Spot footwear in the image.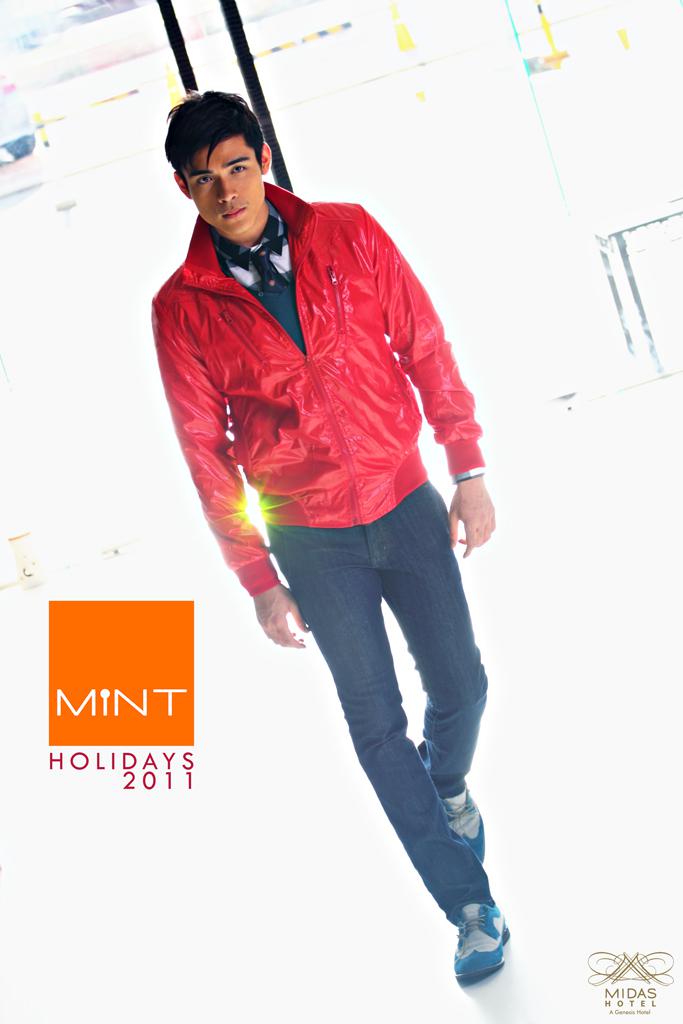
footwear found at [412,740,481,861].
